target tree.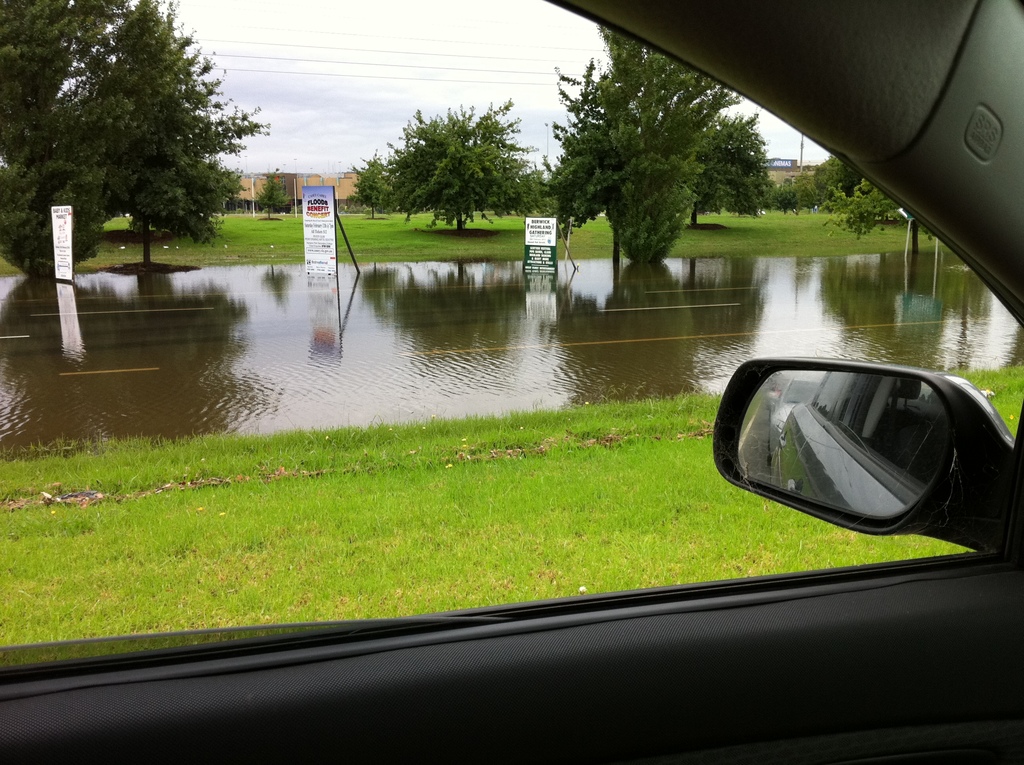
Target region: (0, 0, 136, 276).
